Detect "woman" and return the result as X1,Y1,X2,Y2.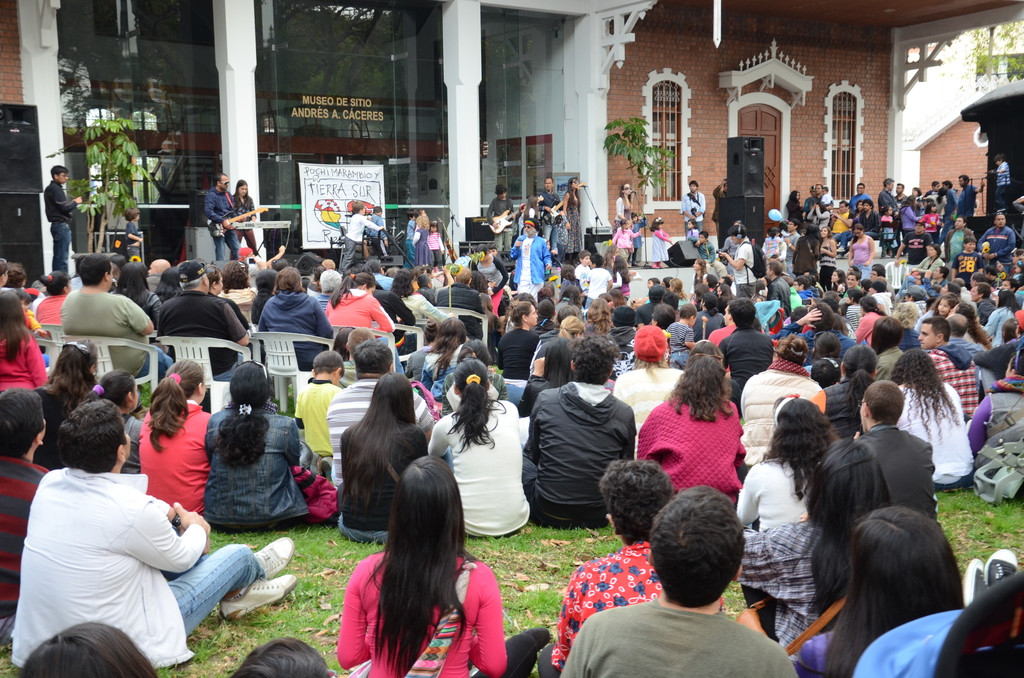
32,339,102,469.
